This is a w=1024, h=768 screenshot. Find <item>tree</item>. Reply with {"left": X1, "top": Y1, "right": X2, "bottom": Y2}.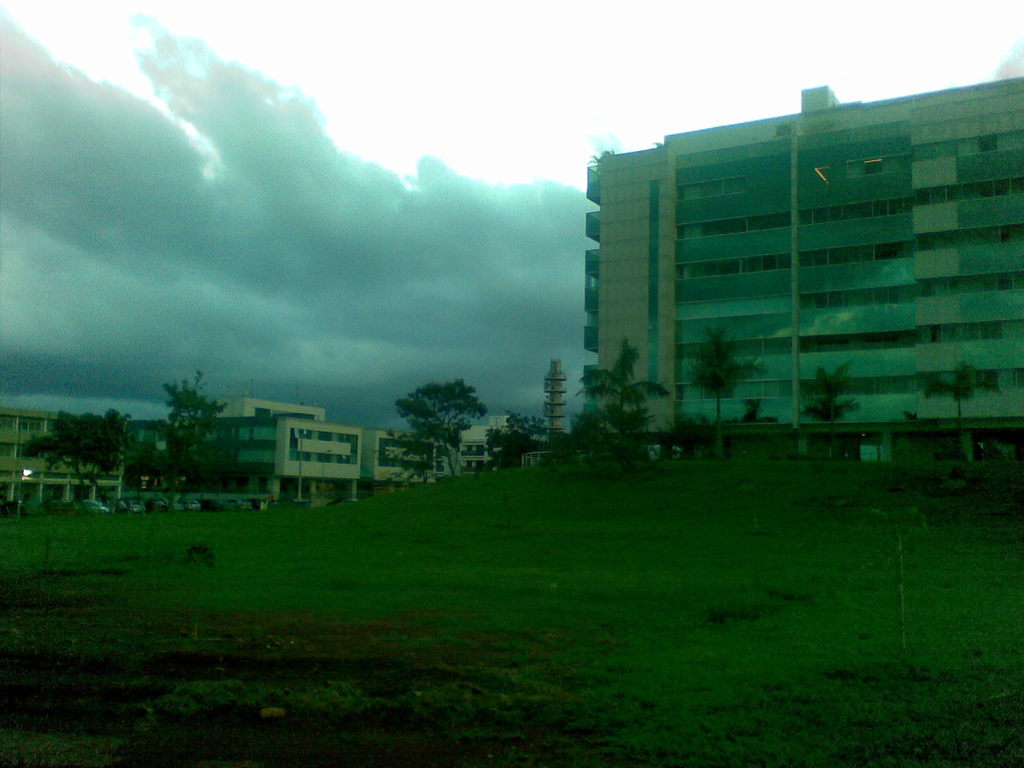
{"left": 913, "top": 361, "right": 1007, "bottom": 467}.
